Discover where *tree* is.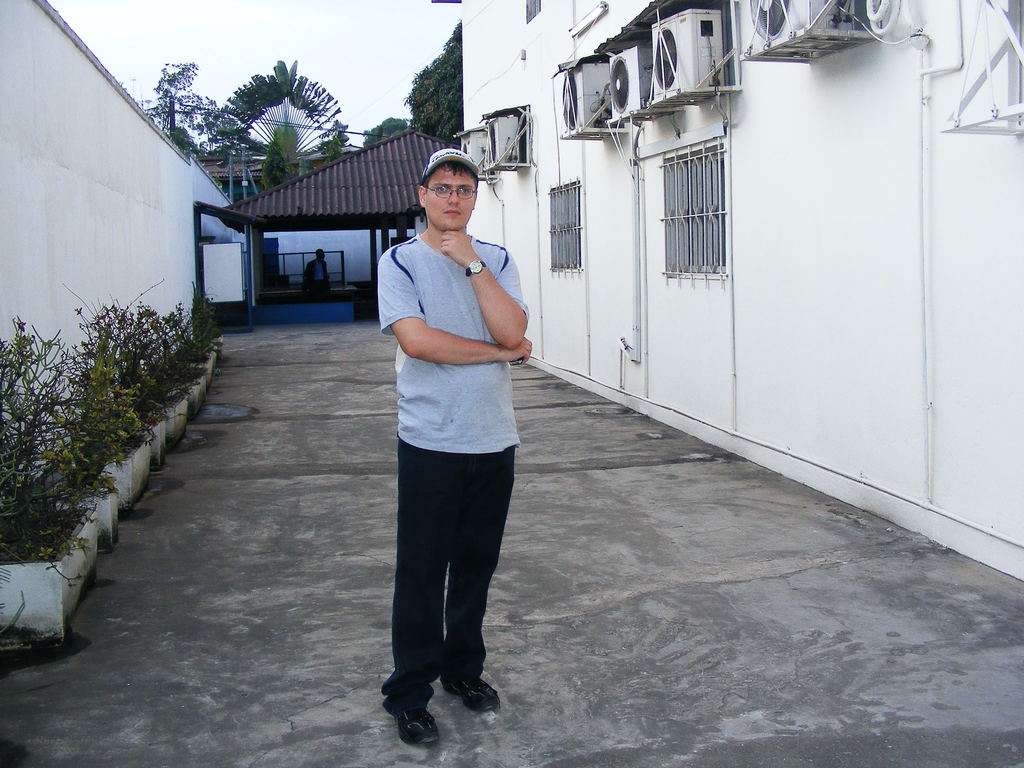
Discovered at {"x1": 0, "y1": 273, "x2": 198, "y2": 610}.
